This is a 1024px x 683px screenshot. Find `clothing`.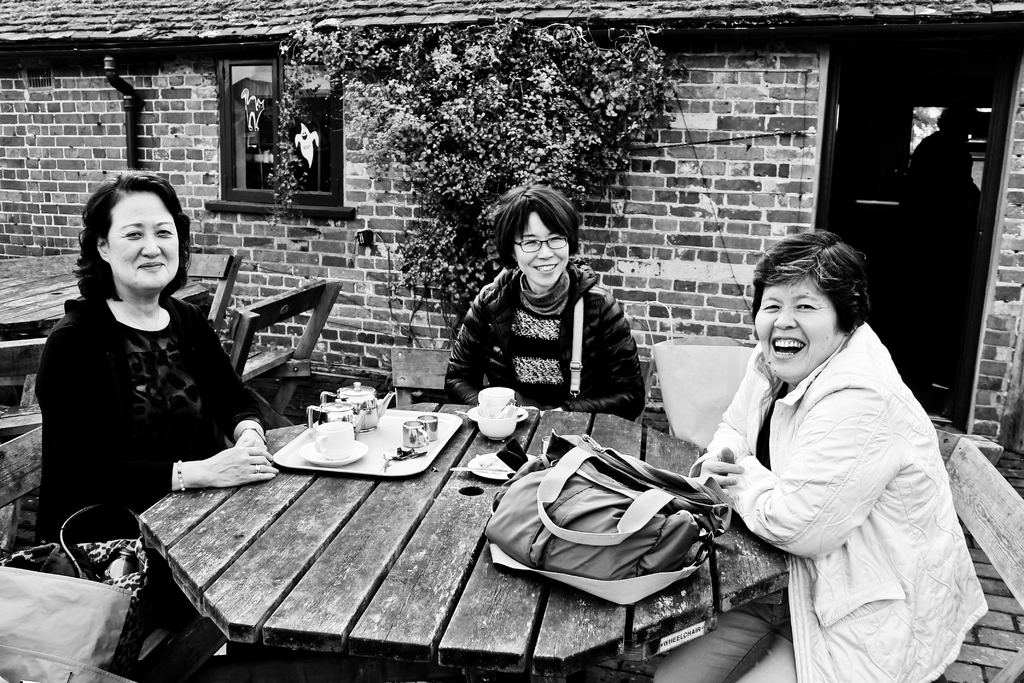
Bounding box: box=[698, 297, 979, 667].
